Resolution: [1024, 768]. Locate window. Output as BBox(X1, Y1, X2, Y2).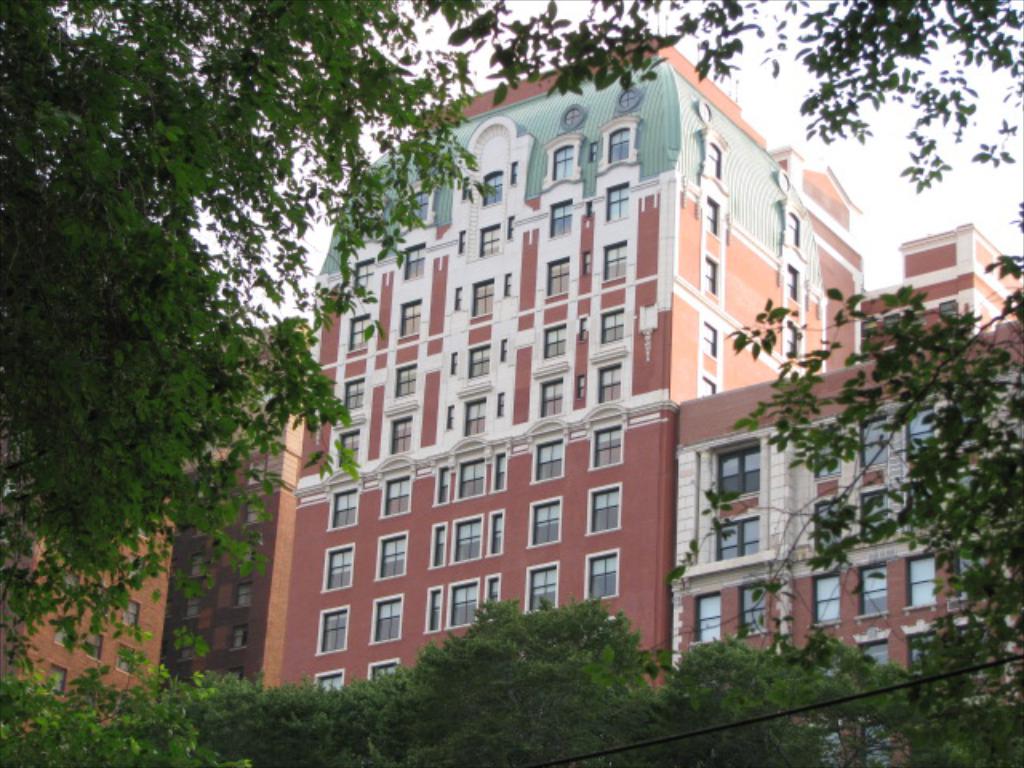
BBox(523, 558, 555, 616).
